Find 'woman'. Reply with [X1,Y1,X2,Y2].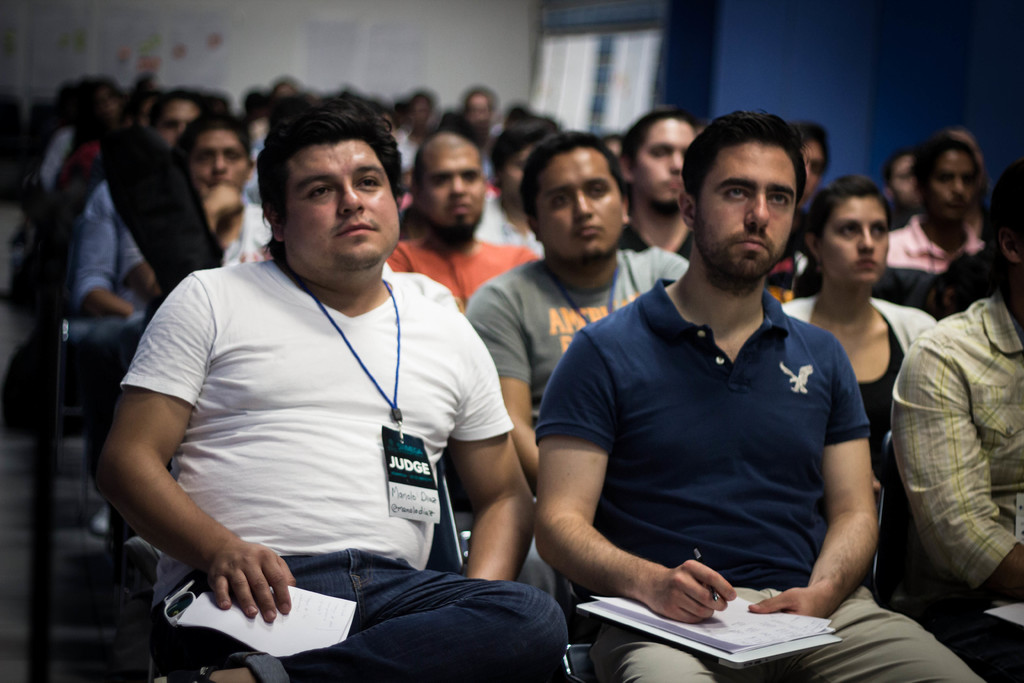
[448,97,565,255].
